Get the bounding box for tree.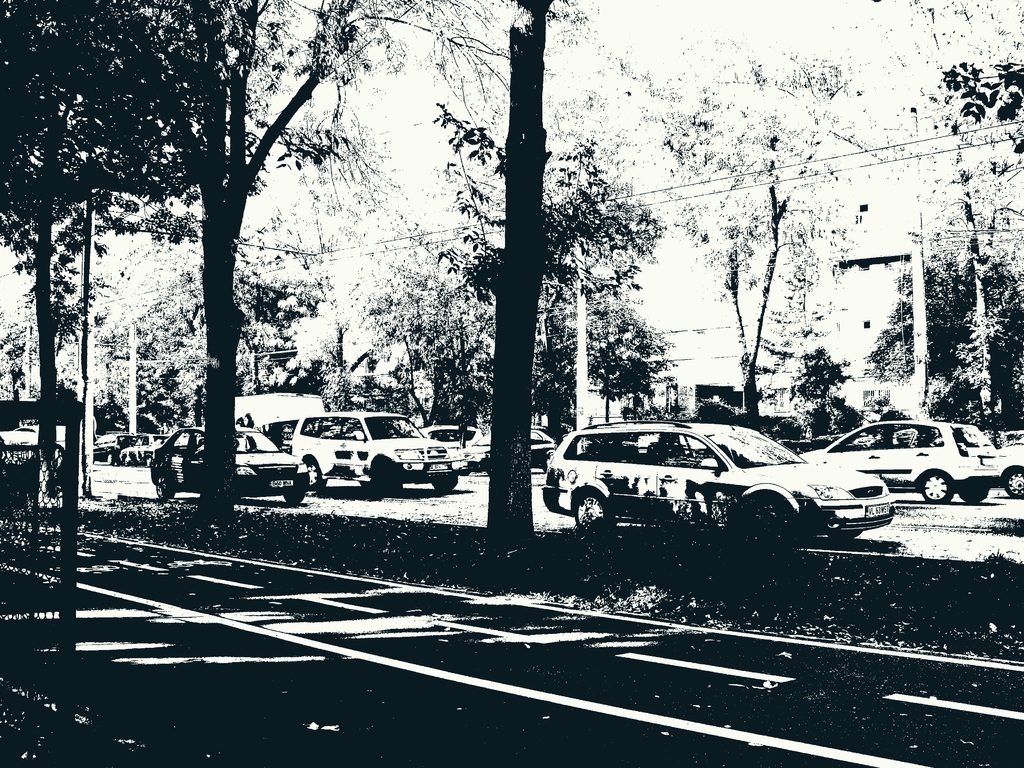
Rect(896, 0, 1023, 446).
